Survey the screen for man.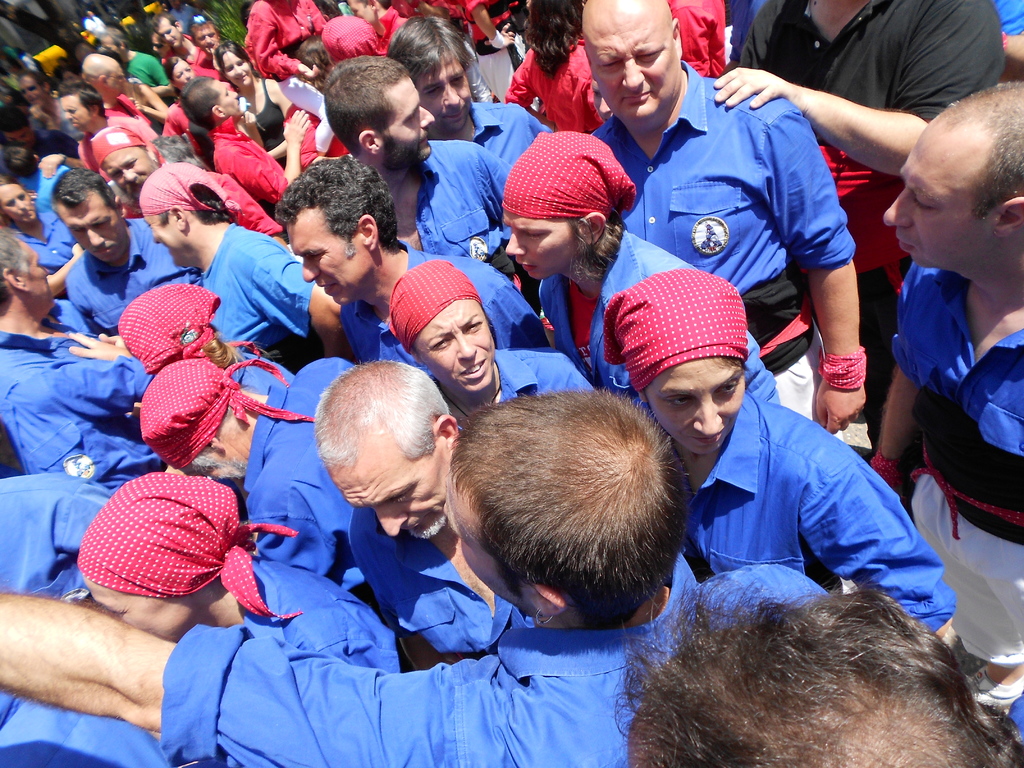
Survey found: BBox(625, 556, 998, 767).
